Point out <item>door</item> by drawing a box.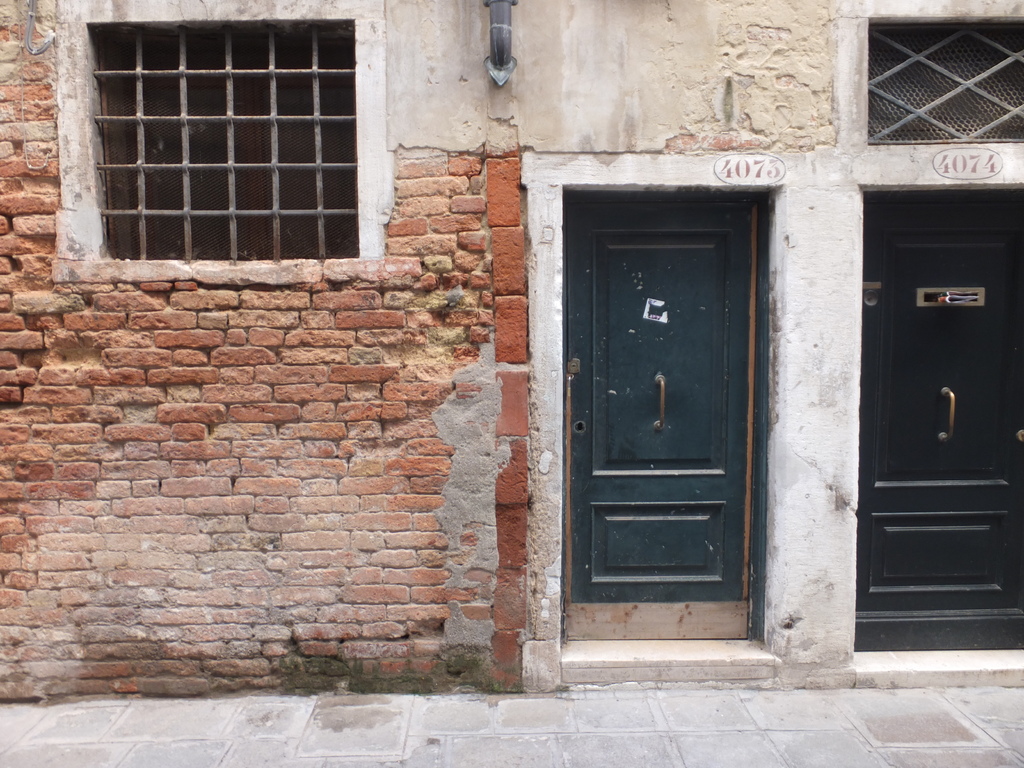
<box>846,185,1021,652</box>.
